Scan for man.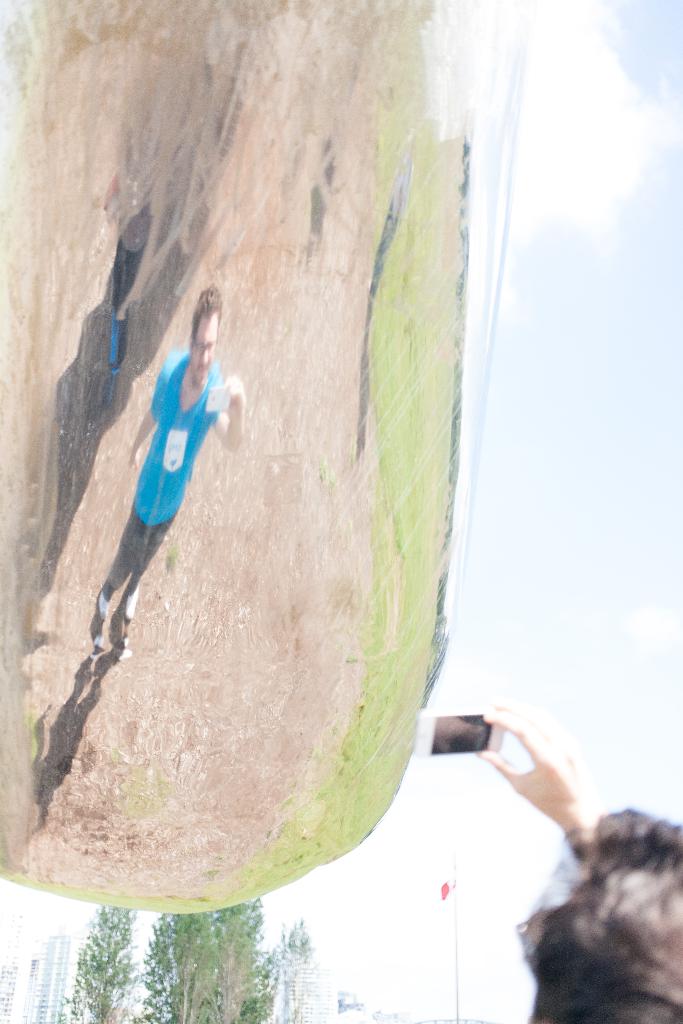
Scan result: (left=481, top=700, right=682, bottom=1023).
